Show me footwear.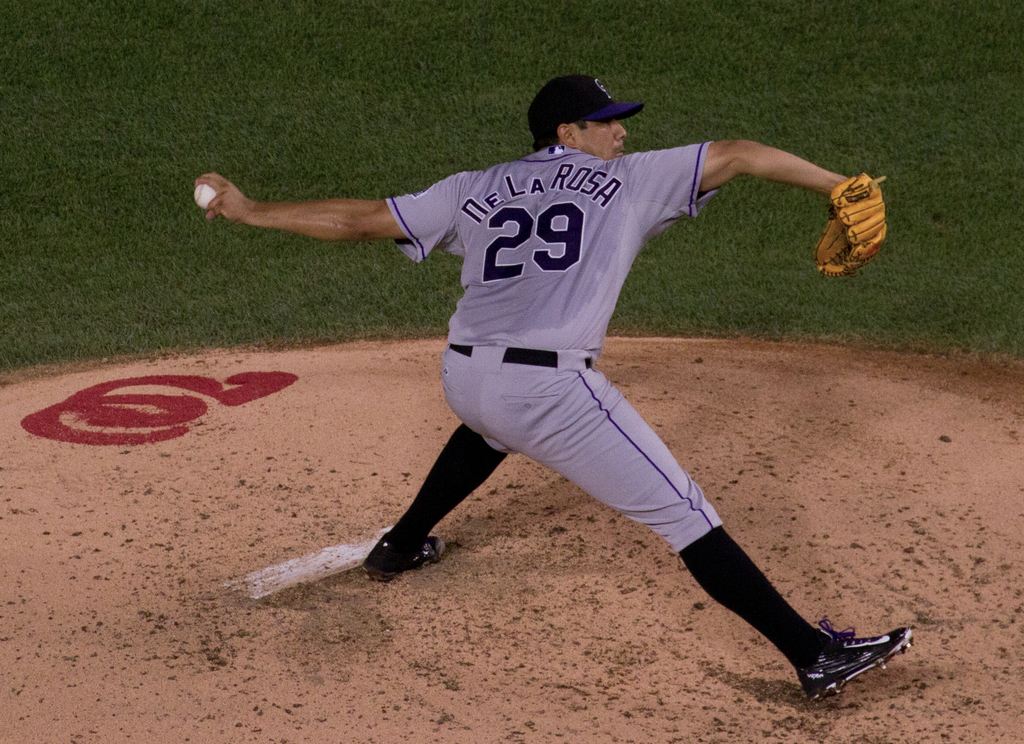
footwear is here: (810, 625, 925, 699).
